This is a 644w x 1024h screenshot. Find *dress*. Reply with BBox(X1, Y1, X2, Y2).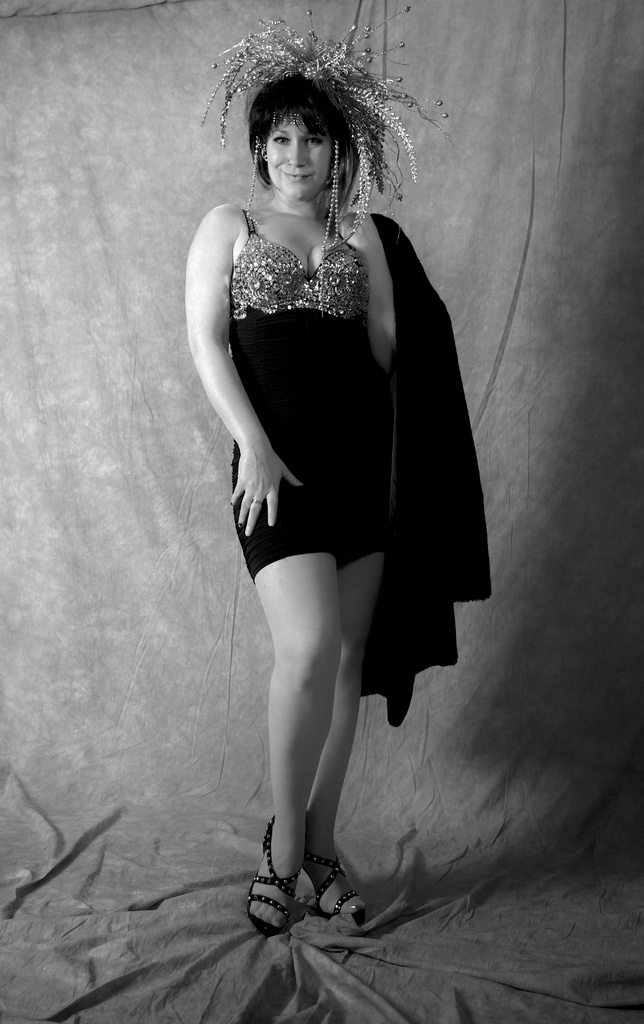
BBox(232, 209, 390, 576).
